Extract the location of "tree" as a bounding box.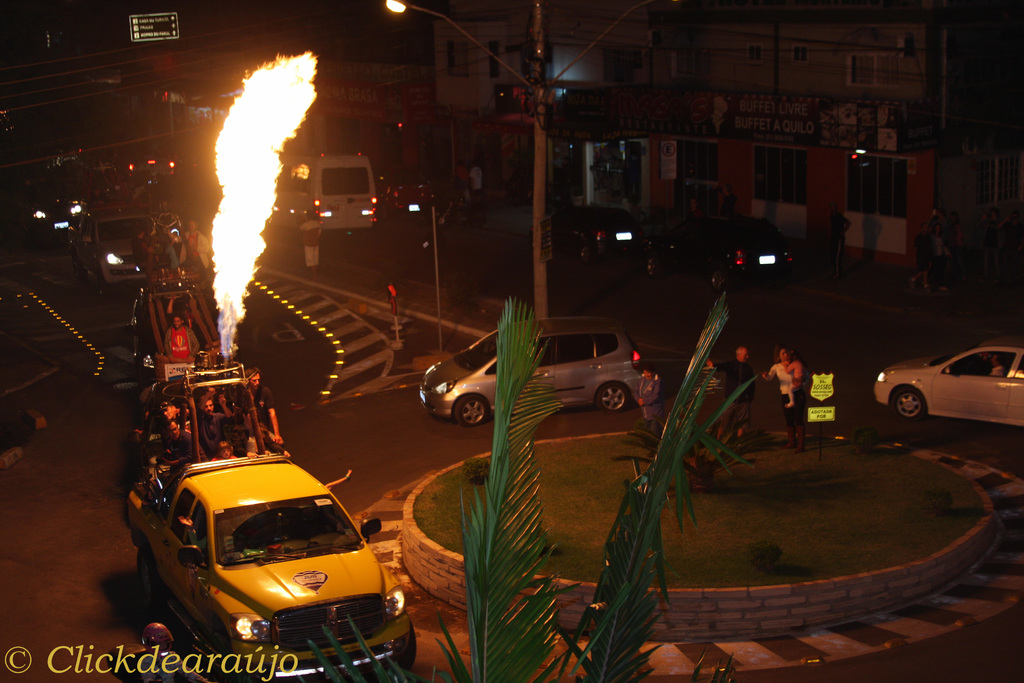
<region>309, 297, 760, 682</region>.
